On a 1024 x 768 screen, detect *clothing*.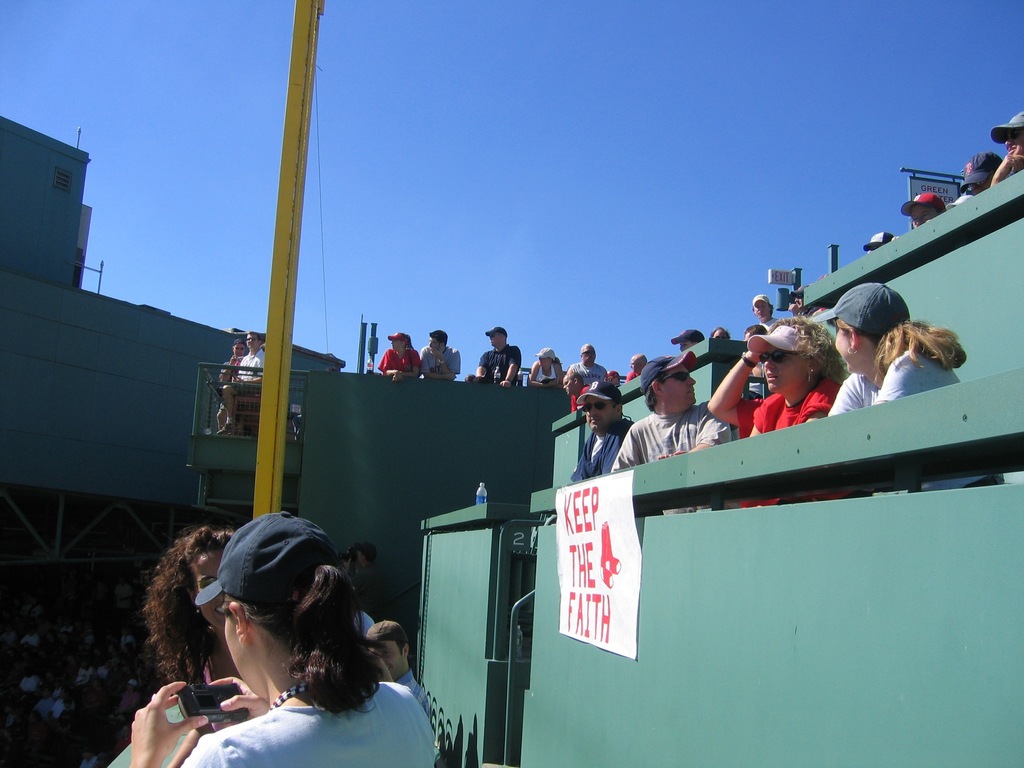
[419,344,460,381].
